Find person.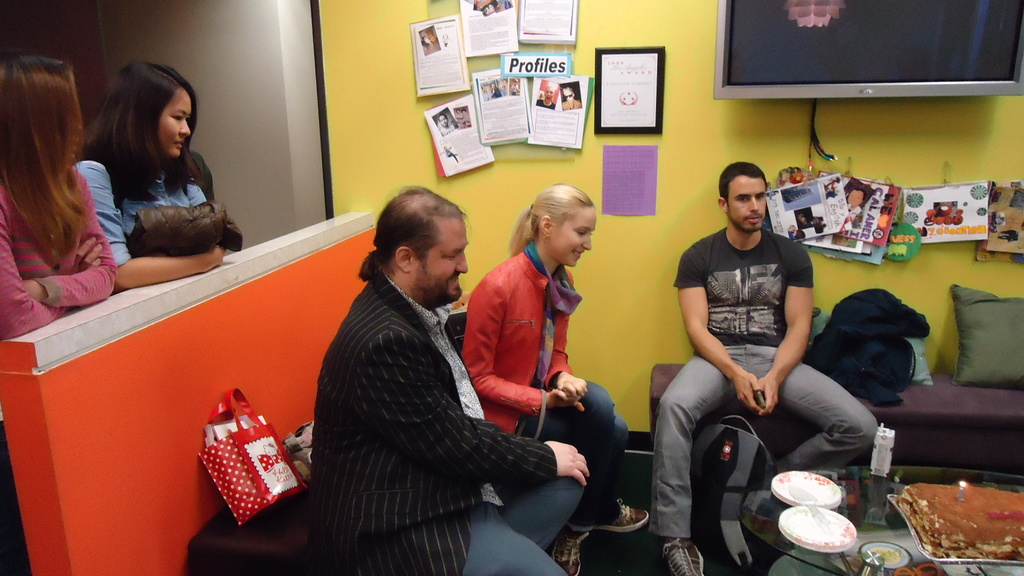
bbox=[644, 158, 886, 575].
